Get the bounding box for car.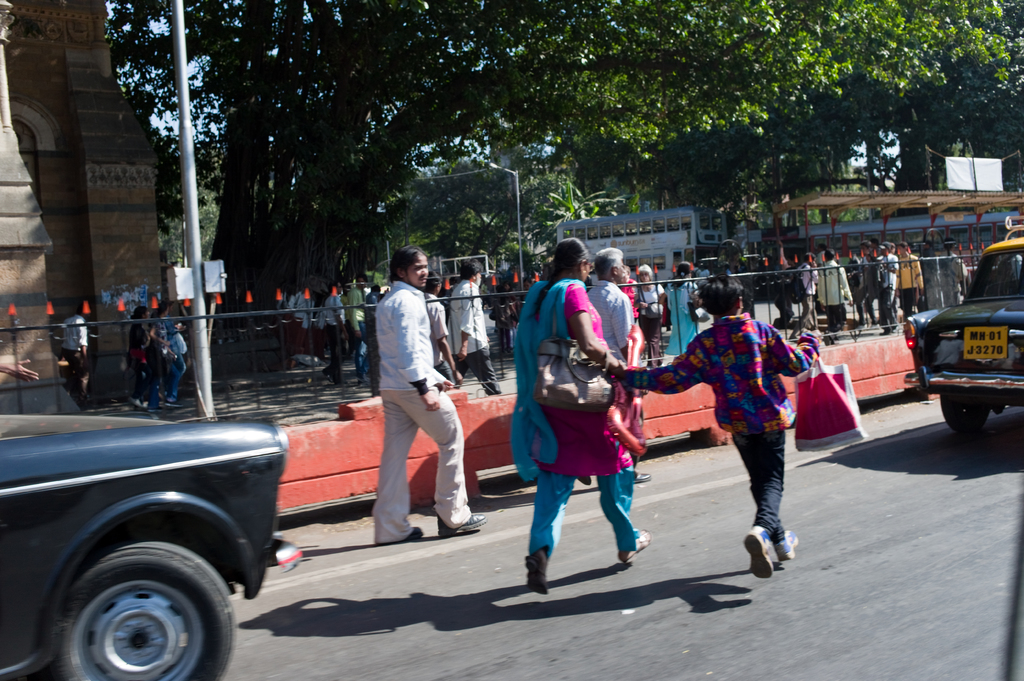
bbox=[0, 415, 304, 680].
